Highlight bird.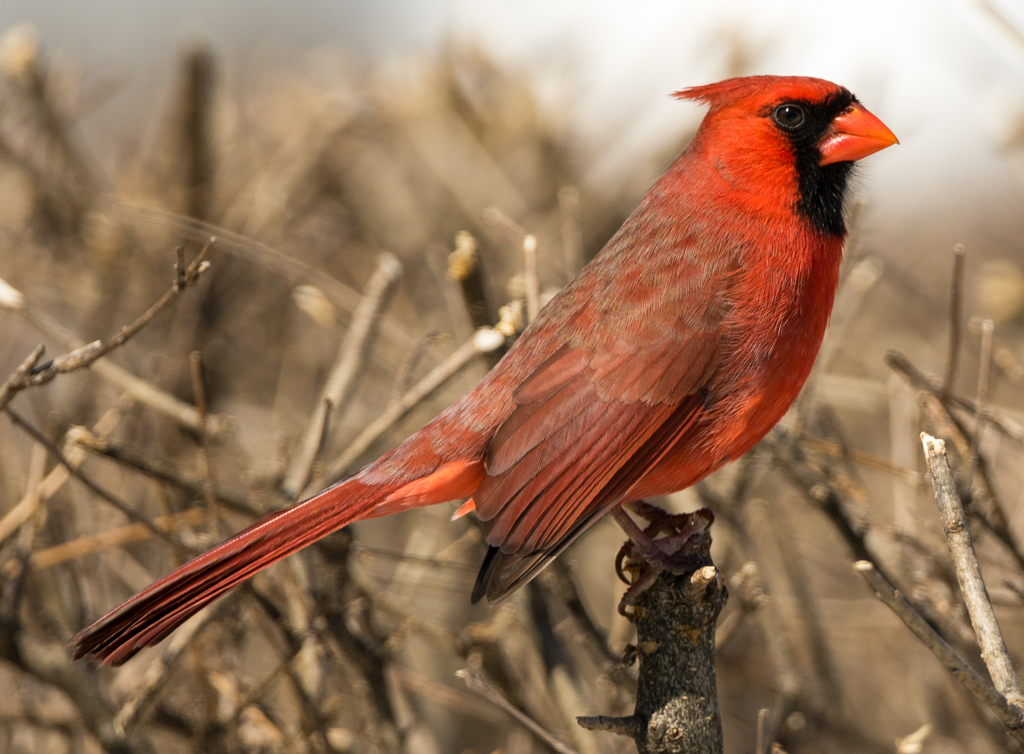
Highlighted region: locate(109, 95, 883, 671).
